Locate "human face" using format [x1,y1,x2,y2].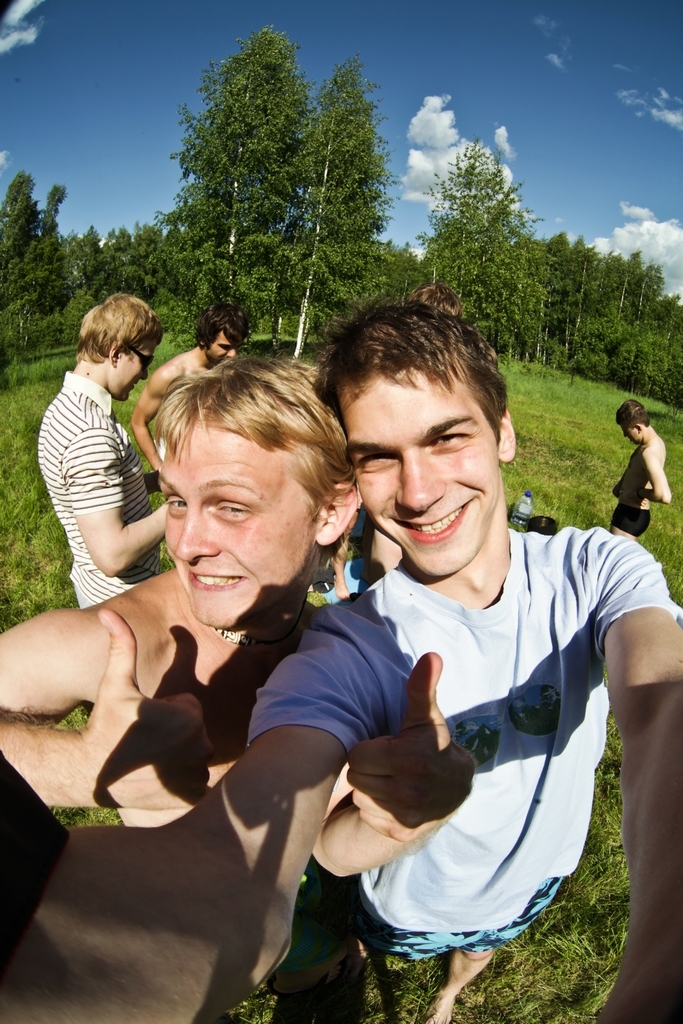
[358,347,509,585].
